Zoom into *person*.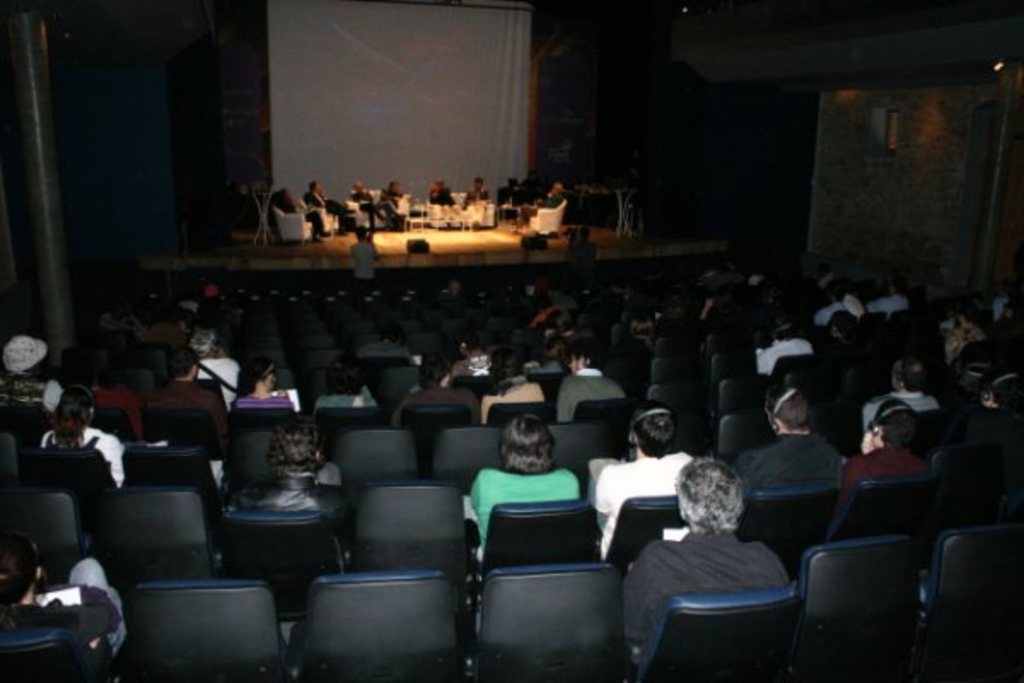
Zoom target: bbox=[393, 359, 486, 415].
